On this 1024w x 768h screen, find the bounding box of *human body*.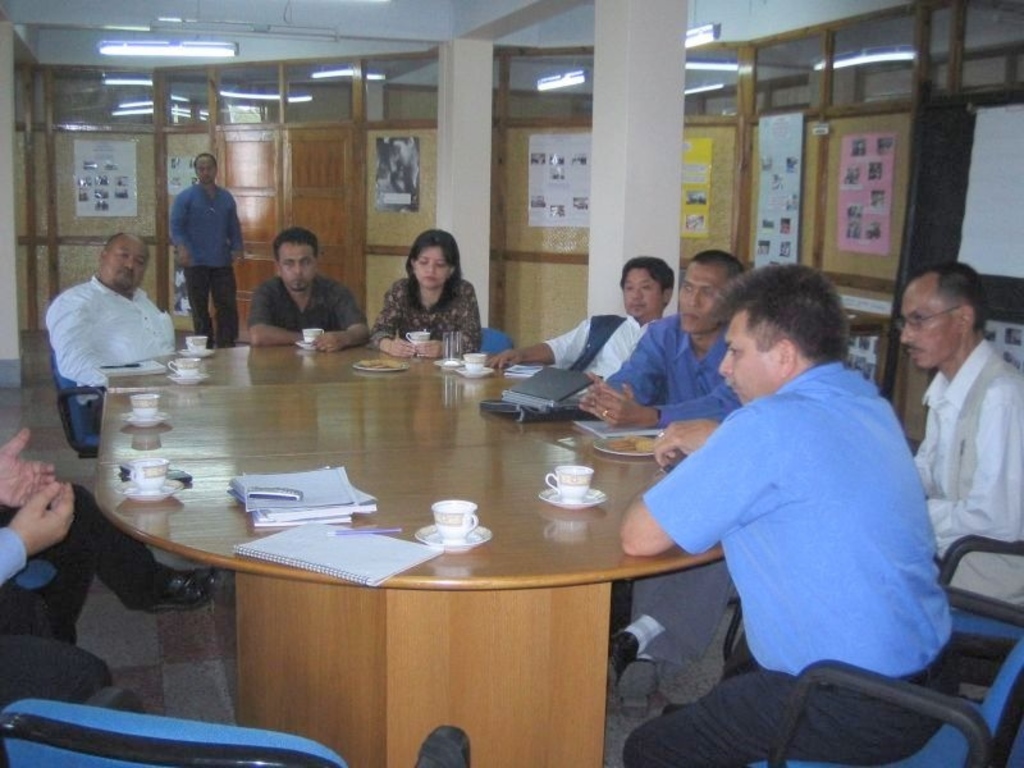
Bounding box: Rect(484, 257, 663, 388).
